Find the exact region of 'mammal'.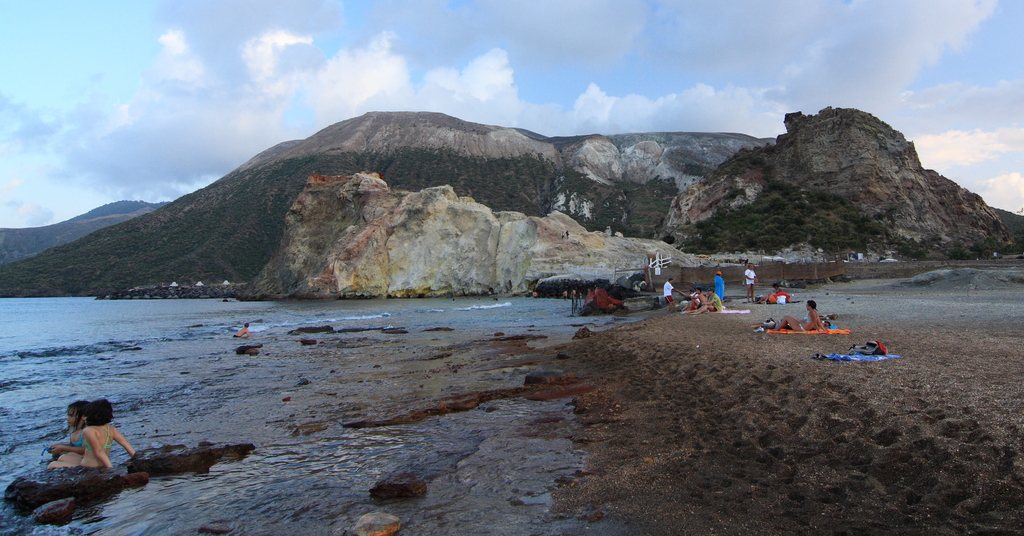
Exact region: {"x1": 772, "y1": 298, "x2": 832, "y2": 333}.
